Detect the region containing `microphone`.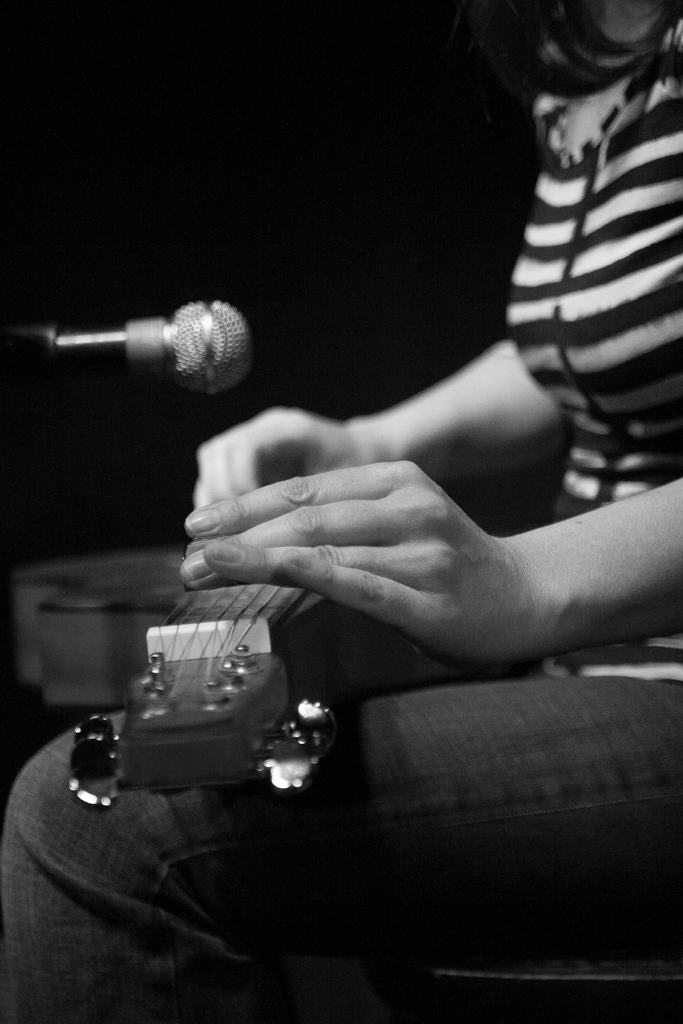
bbox=(17, 297, 263, 402).
